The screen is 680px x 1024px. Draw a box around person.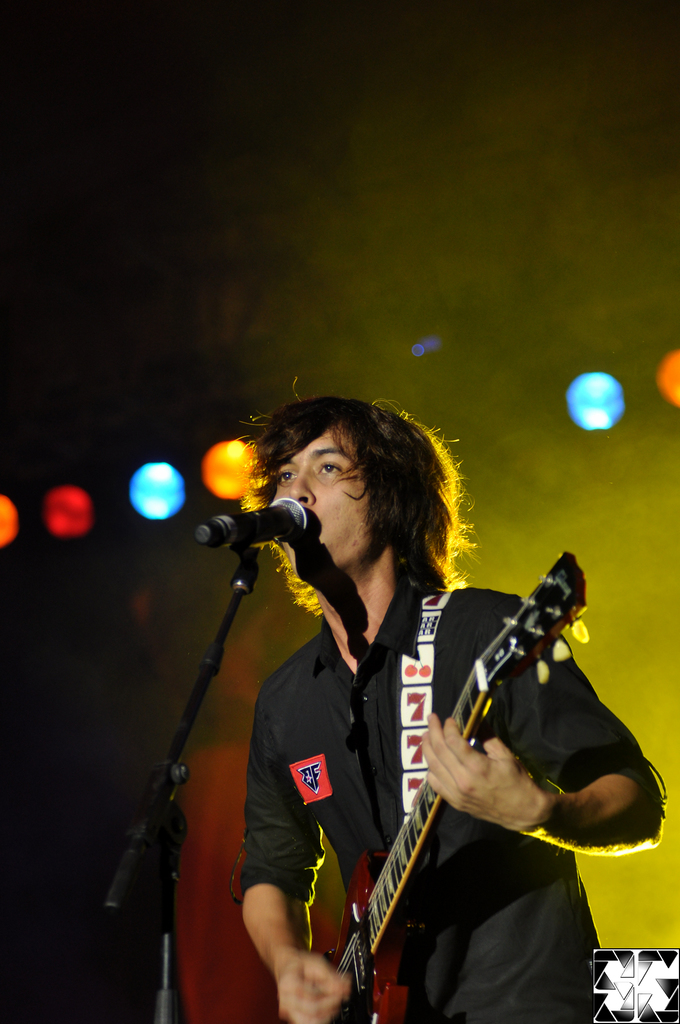
(223, 368, 658, 1023).
